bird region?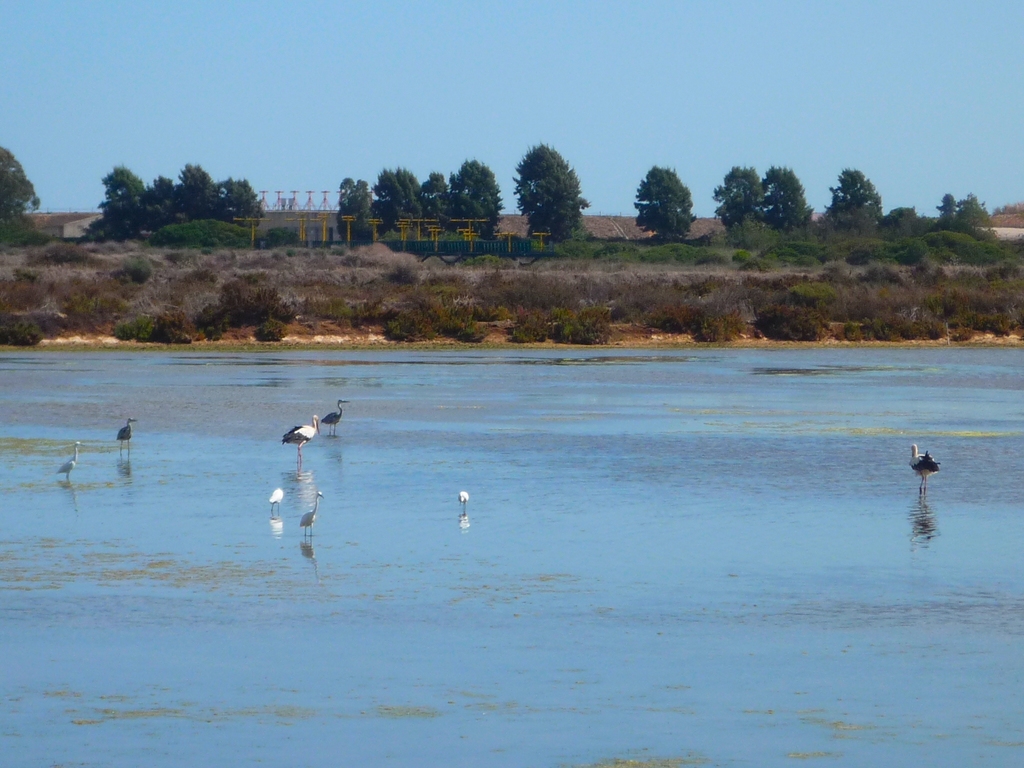
detection(910, 437, 945, 484)
